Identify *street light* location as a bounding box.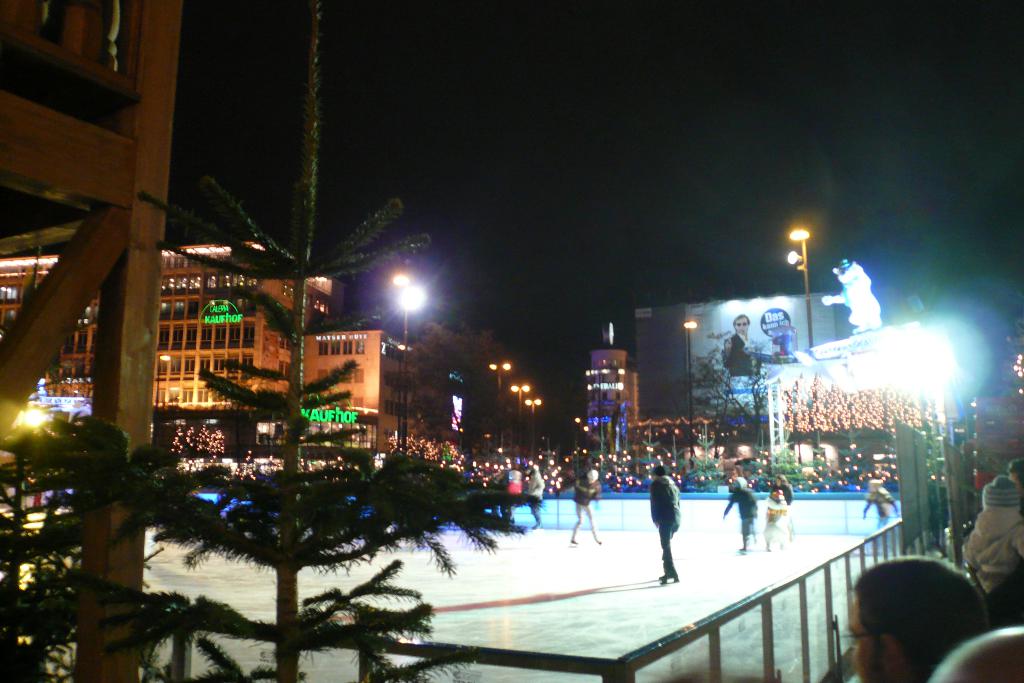
[570, 415, 593, 454].
